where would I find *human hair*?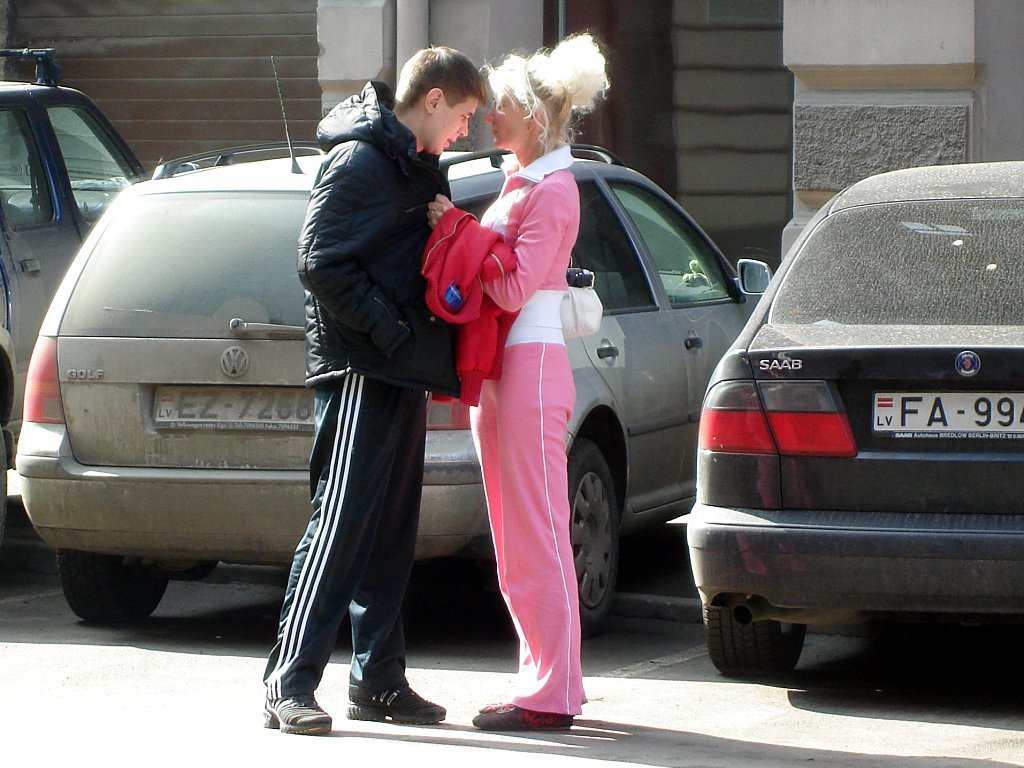
At {"left": 485, "top": 35, "right": 605, "bottom": 155}.
